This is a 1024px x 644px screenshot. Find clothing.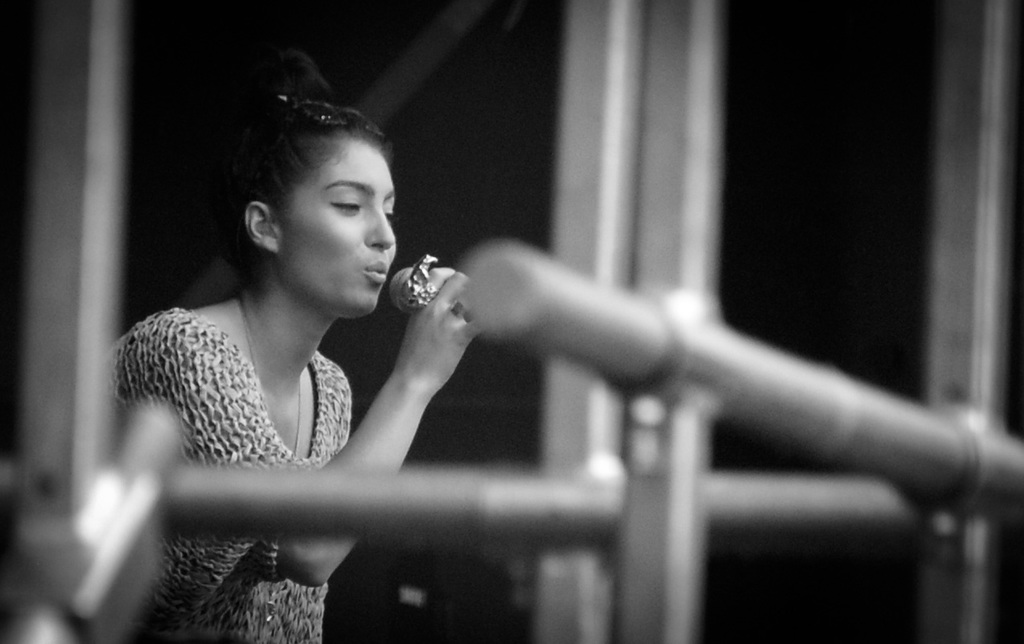
Bounding box: l=91, t=297, r=360, b=643.
